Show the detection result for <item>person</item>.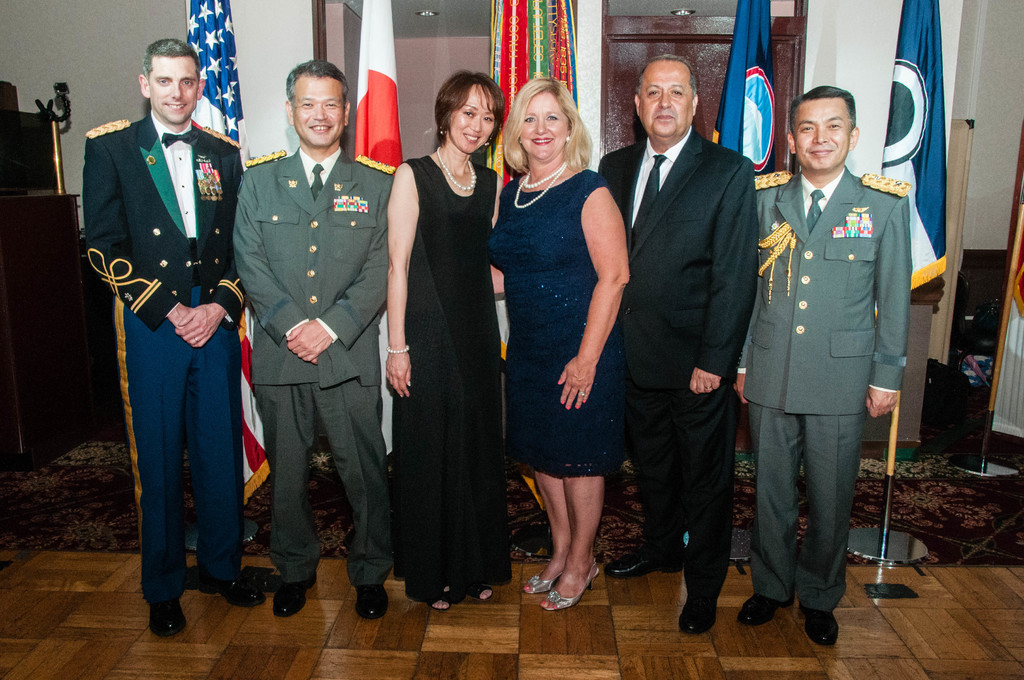
box(226, 59, 398, 610).
